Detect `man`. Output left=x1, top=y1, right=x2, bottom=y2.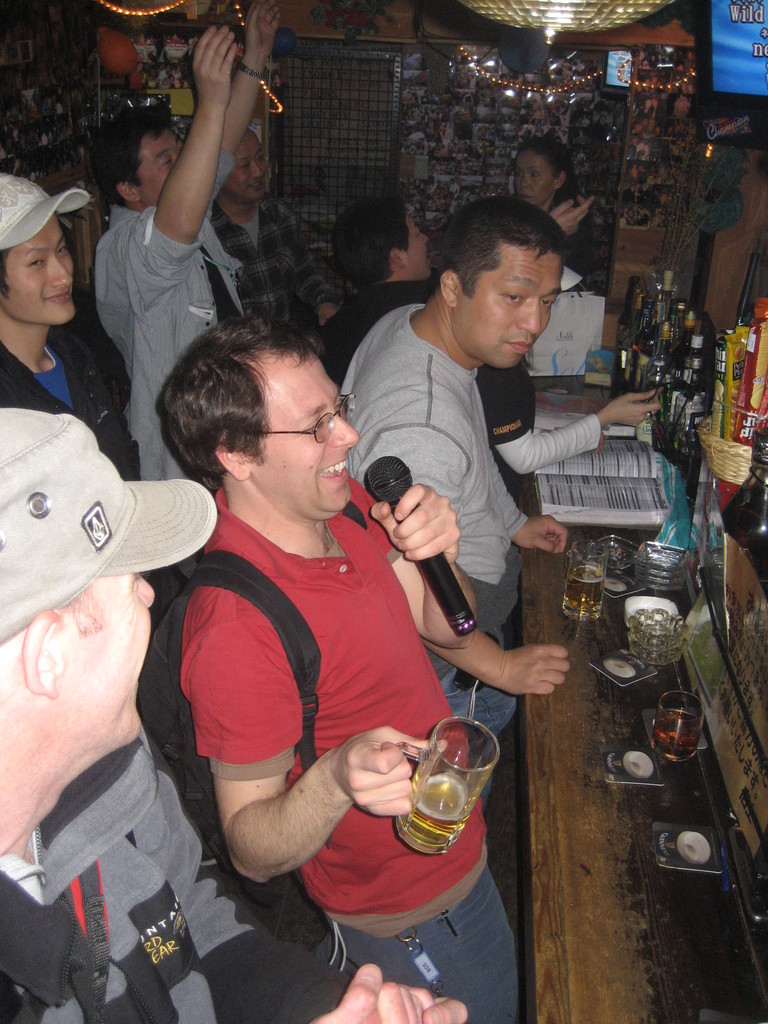
left=144, top=299, right=552, bottom=1020.
